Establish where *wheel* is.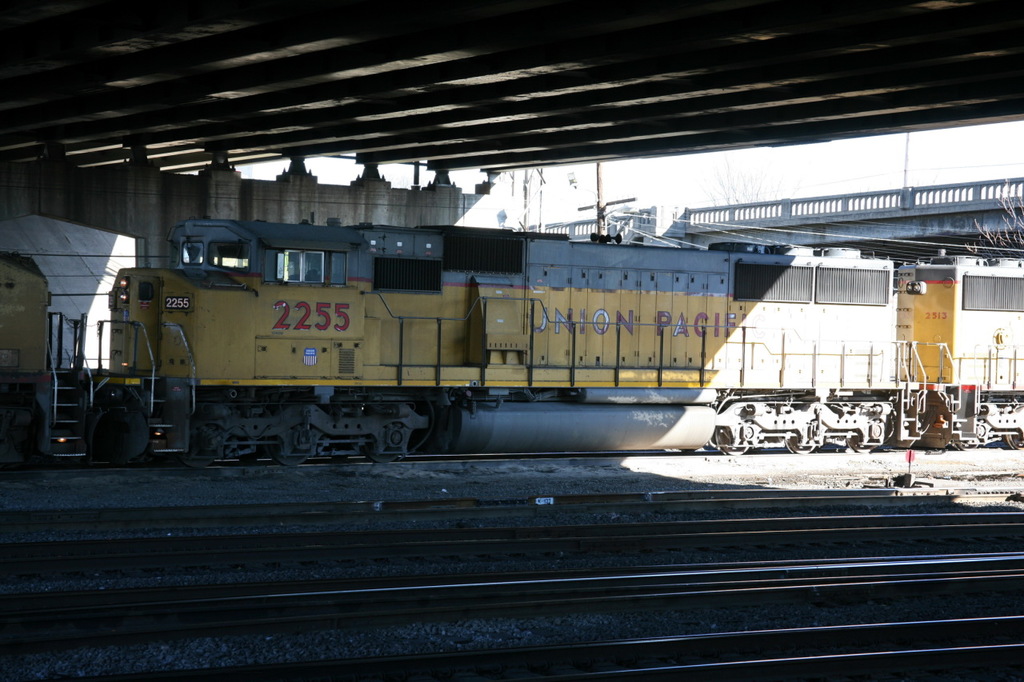
Established at left=72, top=389, right=137, bottom=464.
